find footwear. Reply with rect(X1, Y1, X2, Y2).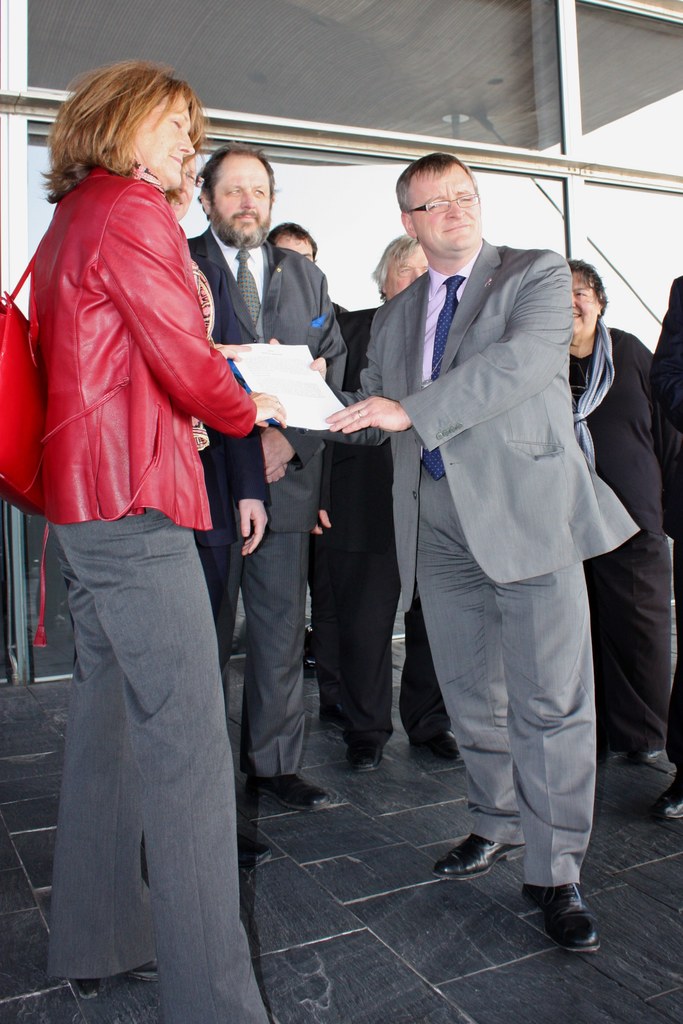
rect(234, 813, 272, 874).
